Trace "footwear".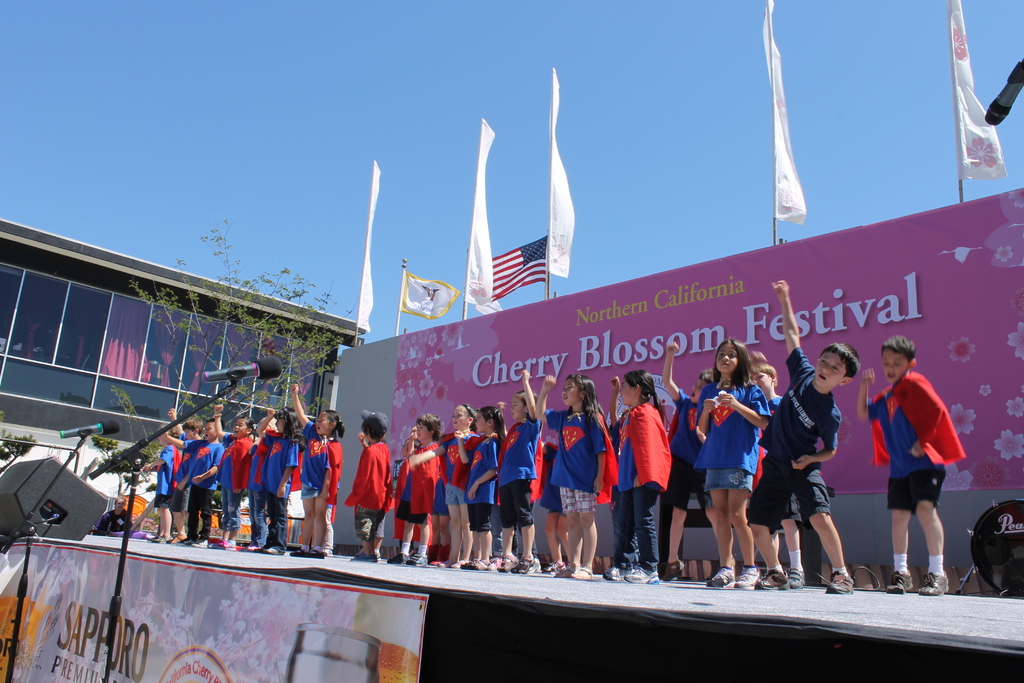
Traced to 145/532/166/546.
